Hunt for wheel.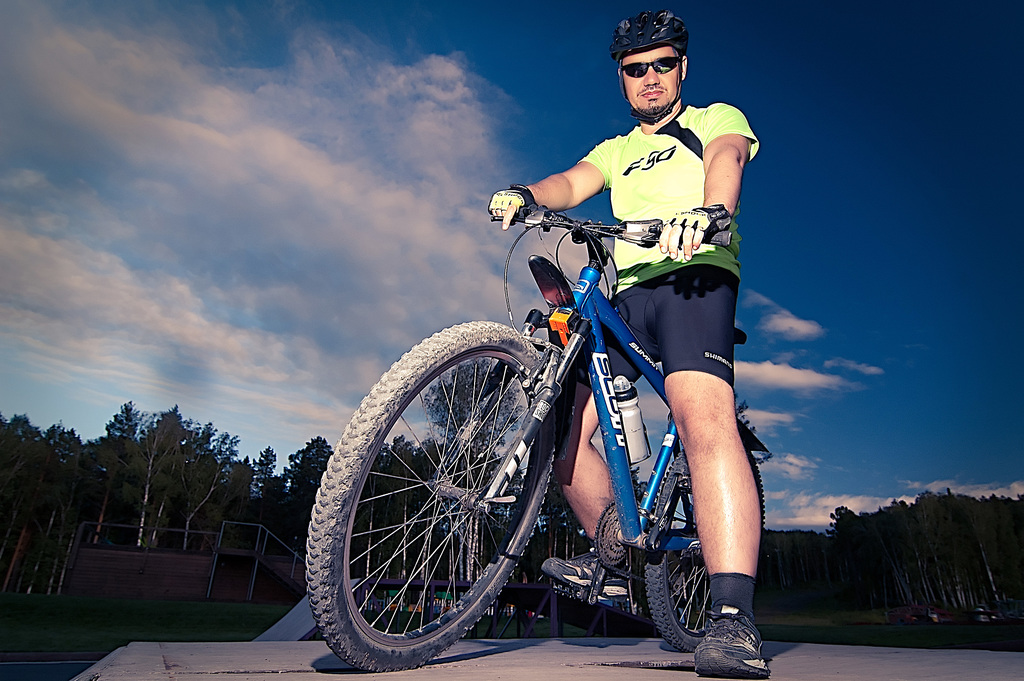
Hunted down at bbox=[643, 448, 764, 653].
